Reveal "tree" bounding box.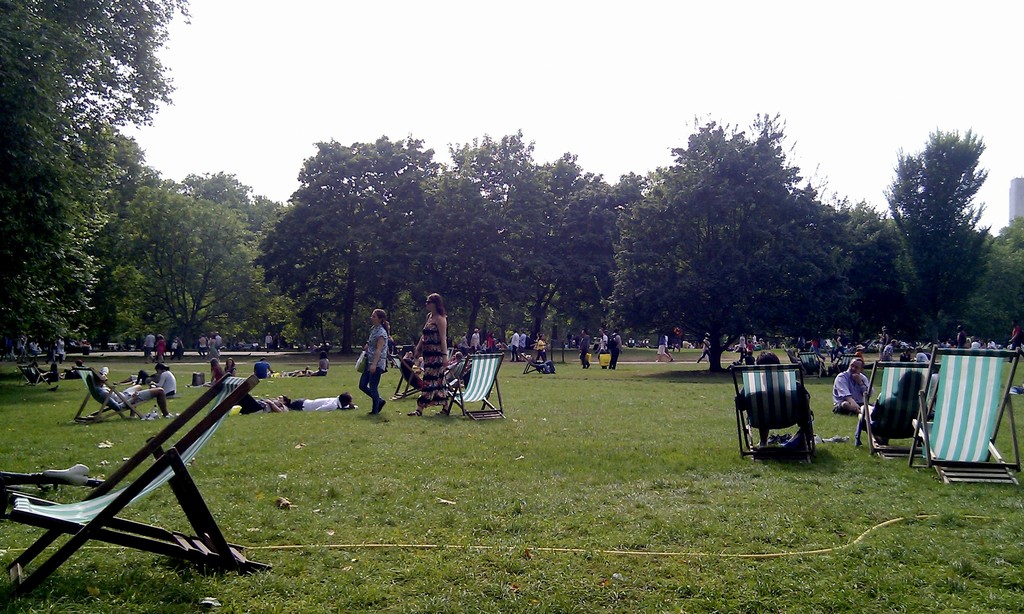
Revealed: detection(596, 118, 876, 383).
